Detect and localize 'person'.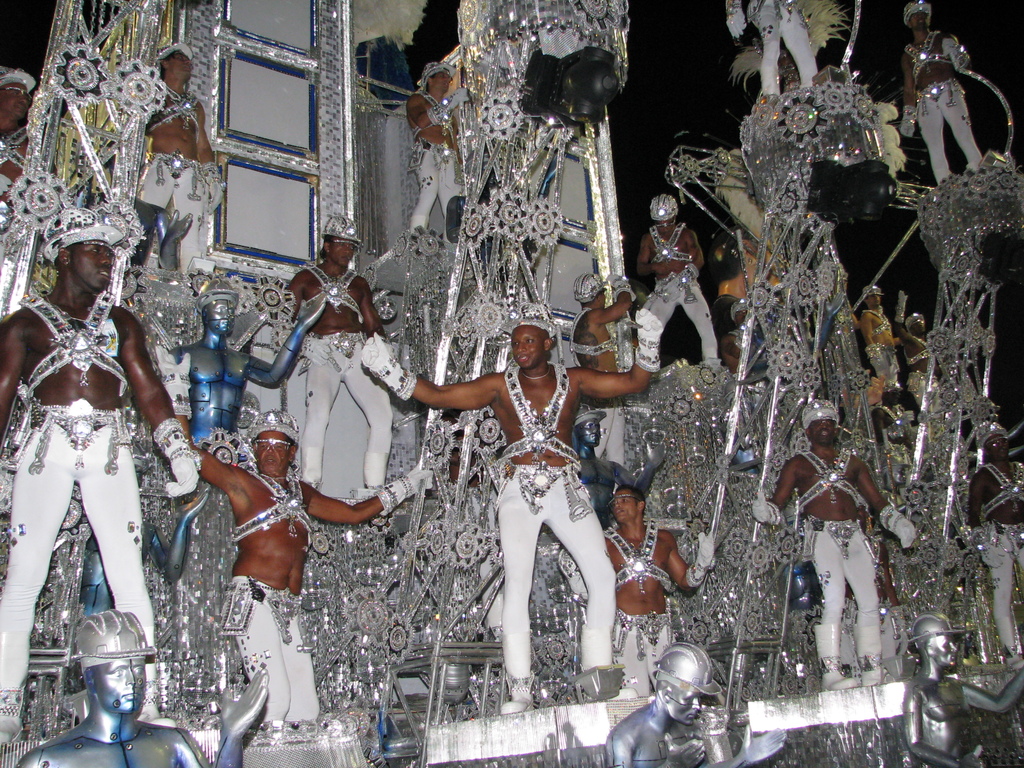
Localized at 283,214,394,488.
